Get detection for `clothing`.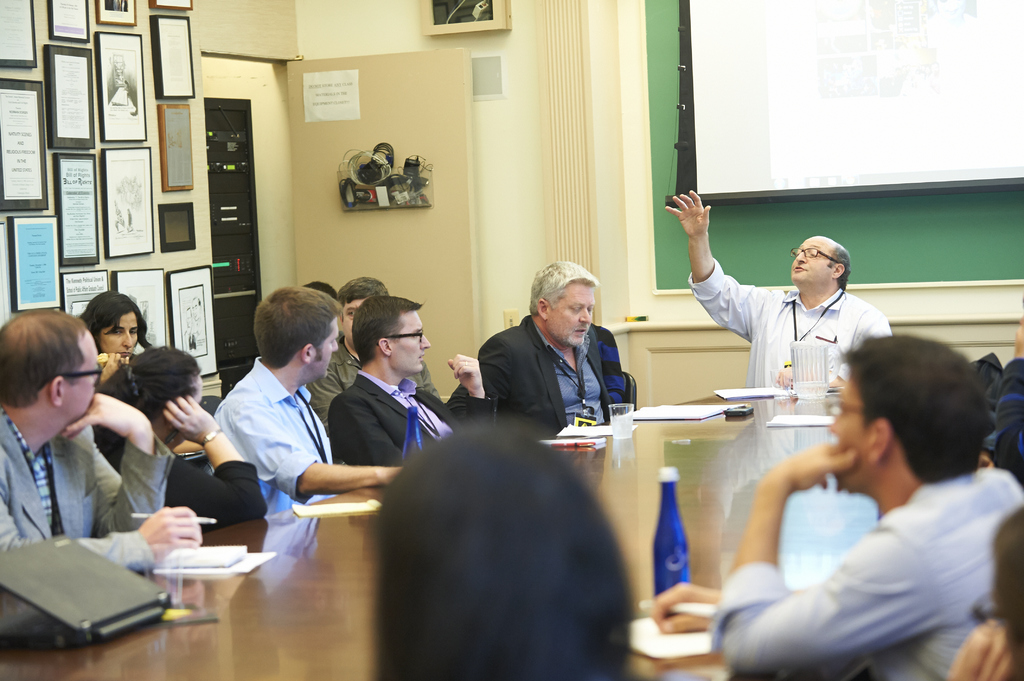
Detection: [x1=326, y1=368, x2=499, y2=465].
